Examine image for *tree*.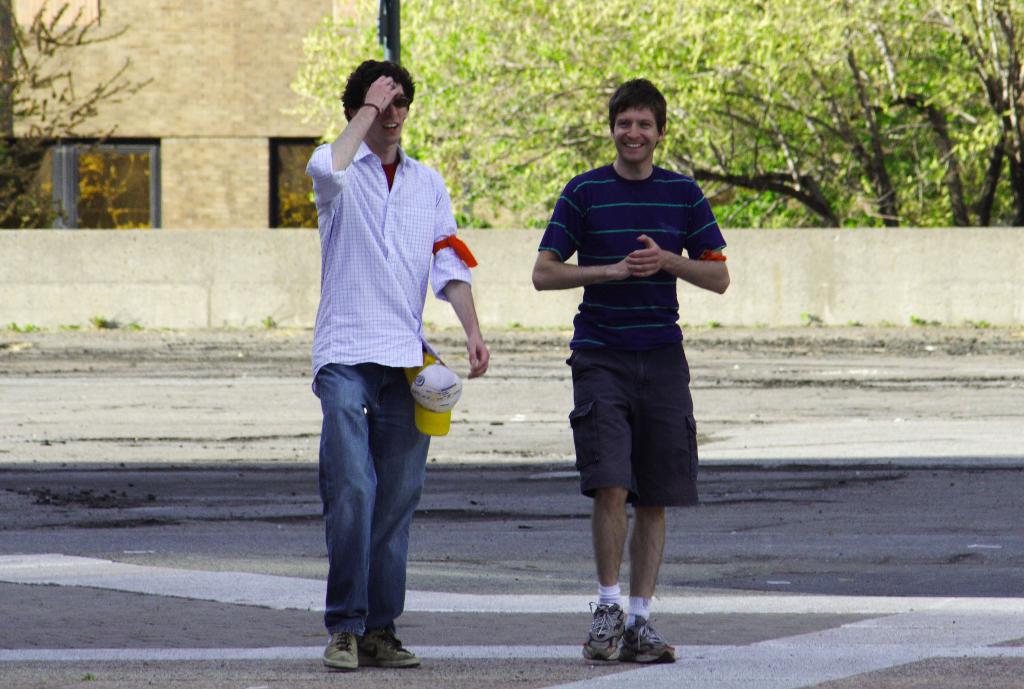
Examination result: <bbox>0, 0, 157, 234</bbox>.
